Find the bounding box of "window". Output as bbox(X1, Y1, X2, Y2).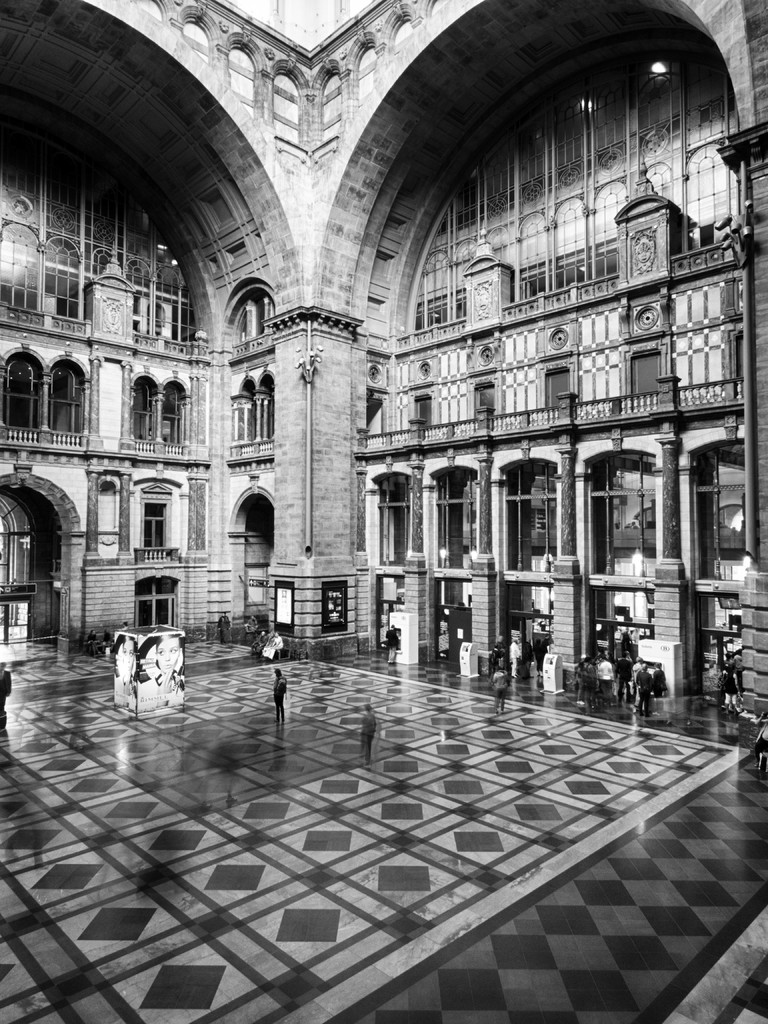
bbox(687, 438, 762, 588).
